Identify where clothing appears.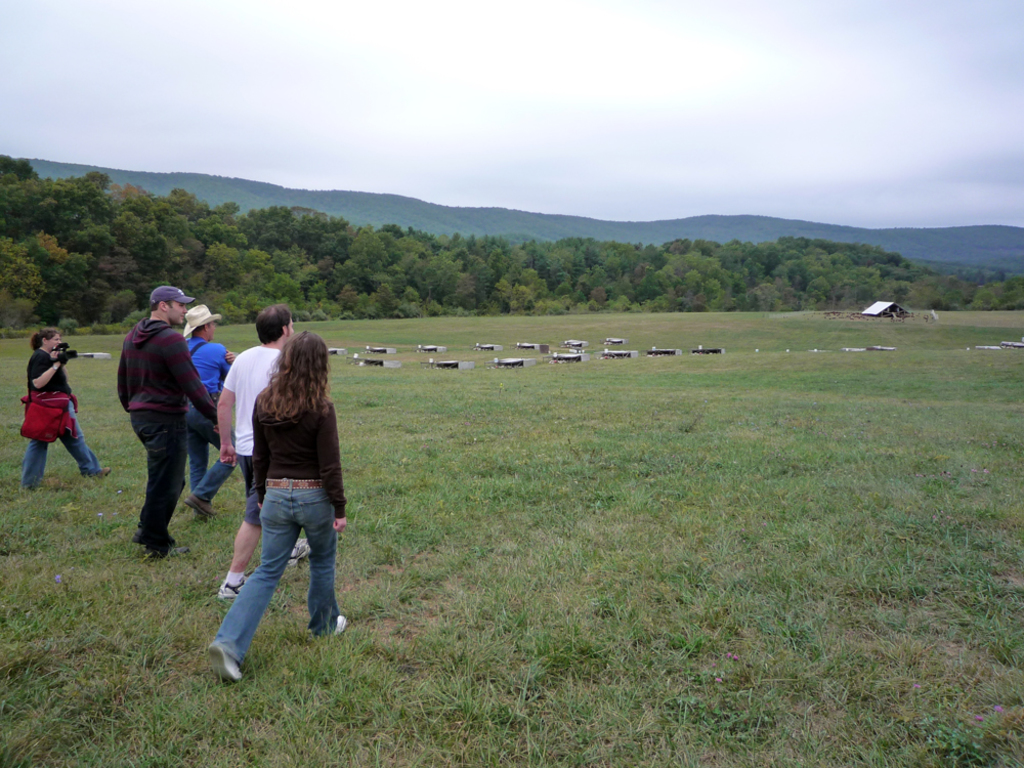
Appears at pyautogui.locateOnScreen(182, 328, 231, 504).
